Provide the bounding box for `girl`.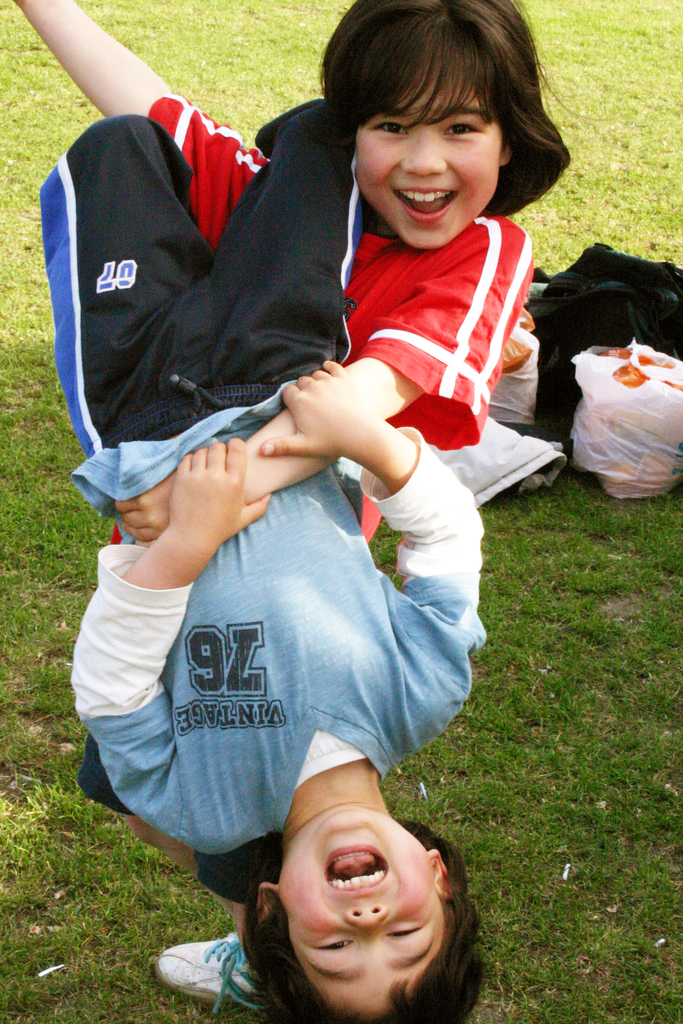
4, 0, 616, 543.
